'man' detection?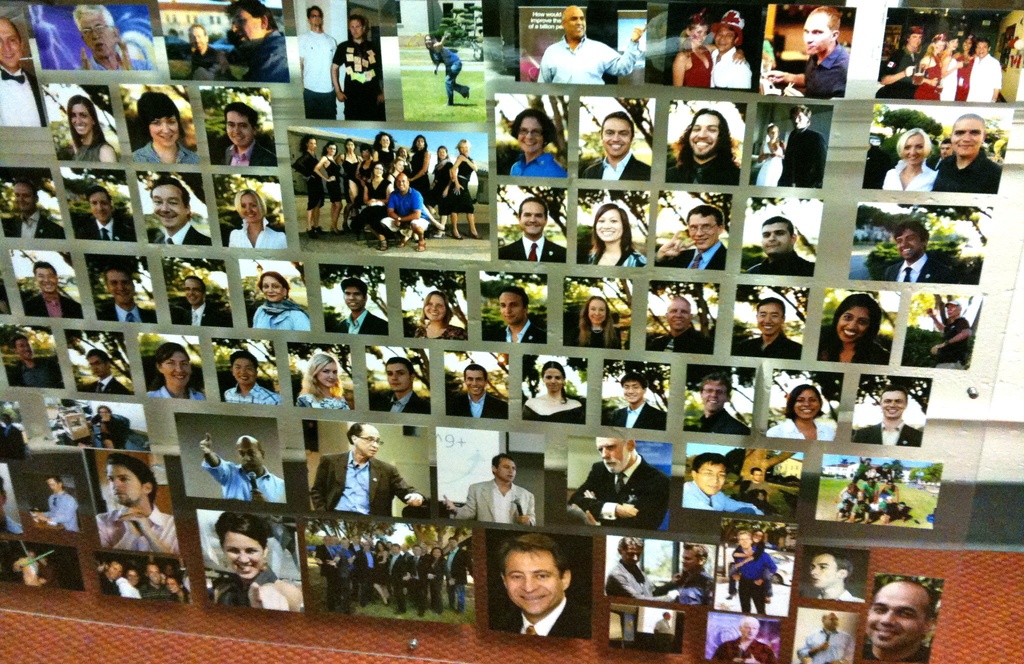
(710,6,752,96)
